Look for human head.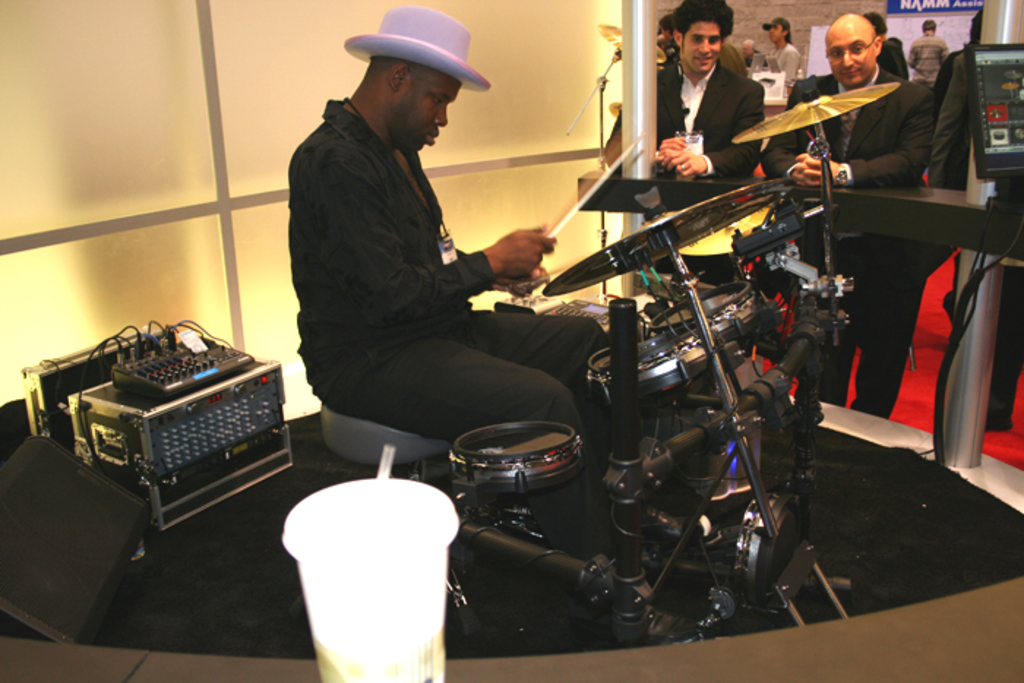
Found: 338/3/490/137.
